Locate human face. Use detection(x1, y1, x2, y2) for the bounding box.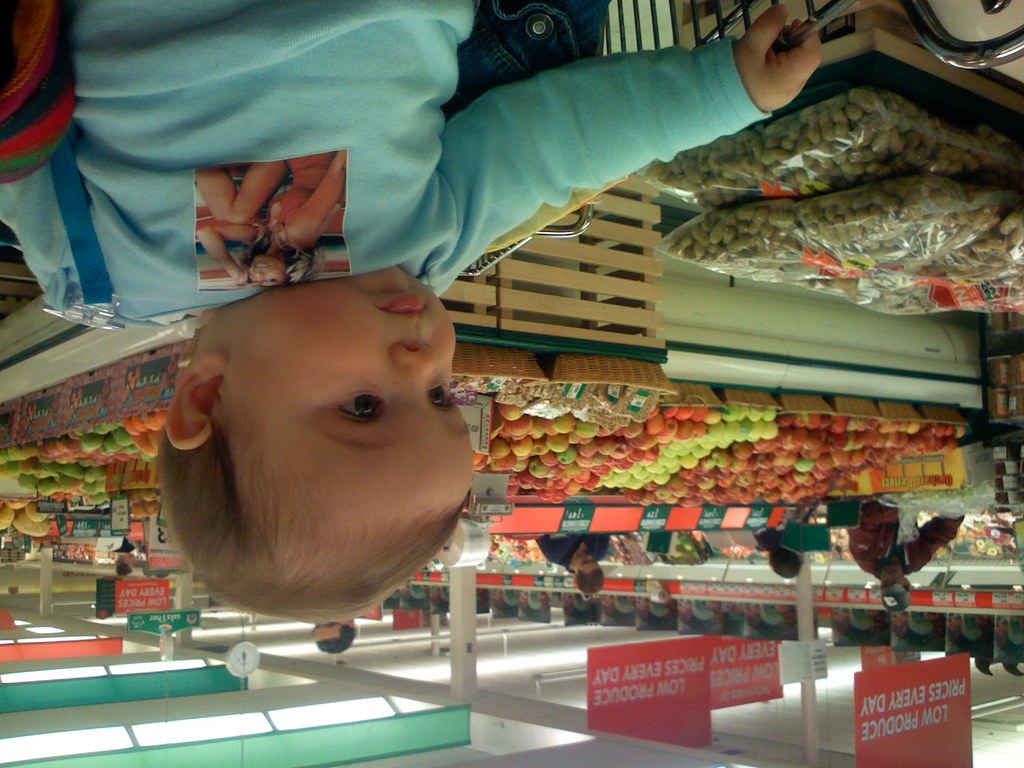
detection(247, 257, 285, 284).
